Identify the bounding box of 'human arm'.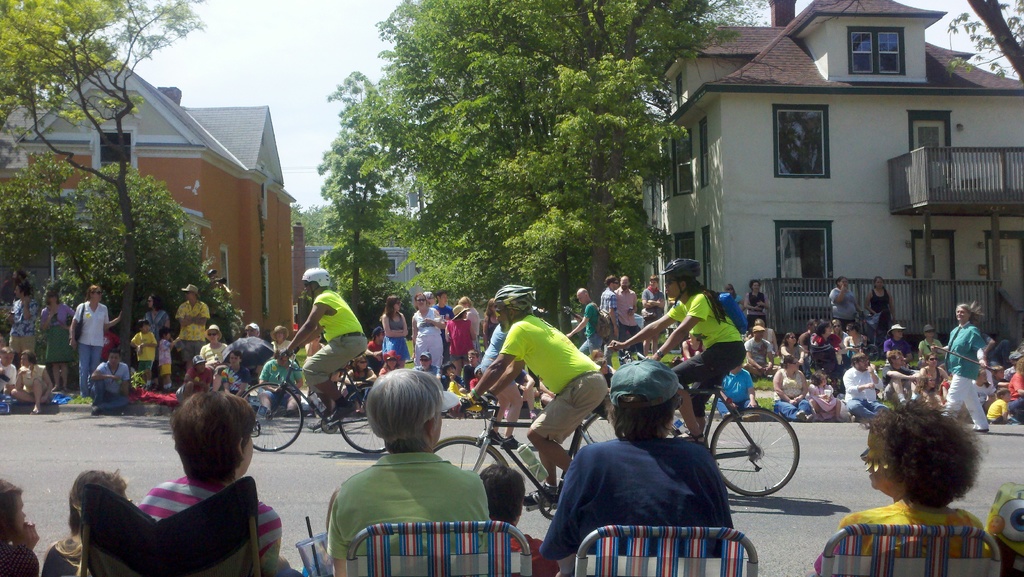
180/304/212/323.
